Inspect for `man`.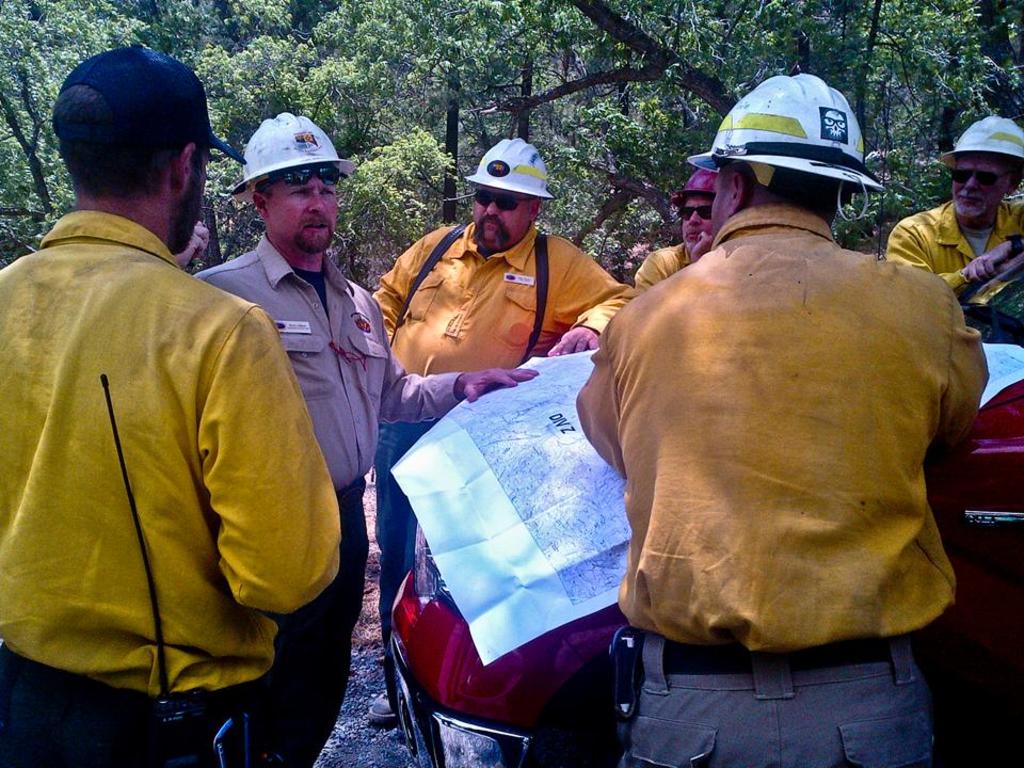
Inspection: select_region(557, 71, 991, 758).
